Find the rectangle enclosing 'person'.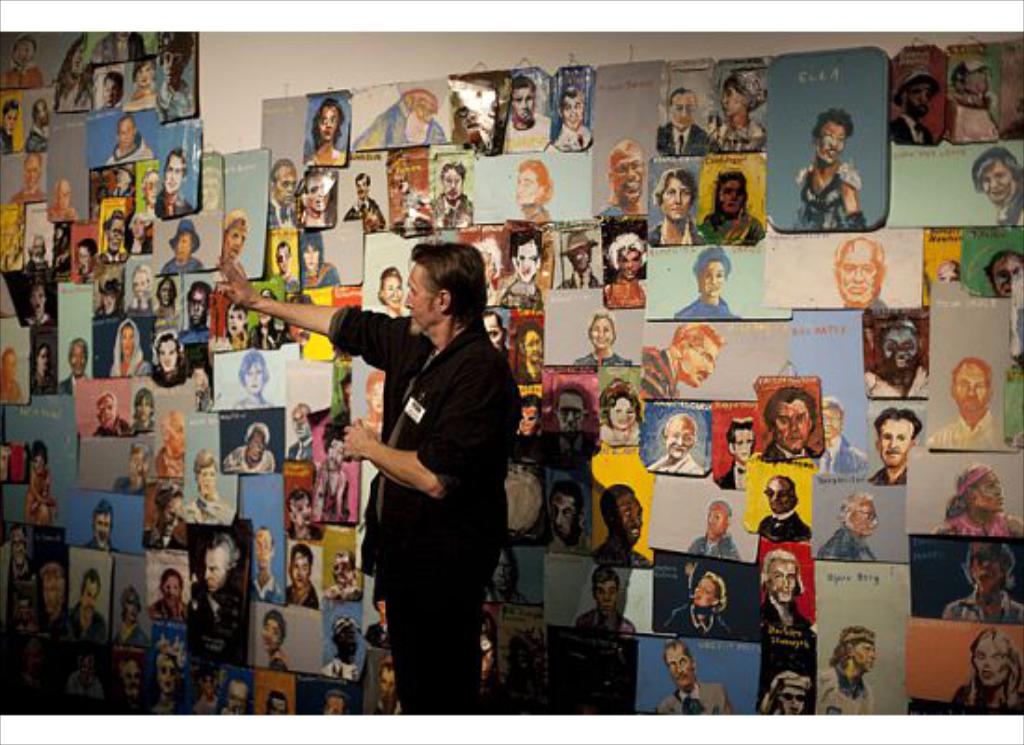
<bbox>940, 542, 1022, 618</bbox>.
